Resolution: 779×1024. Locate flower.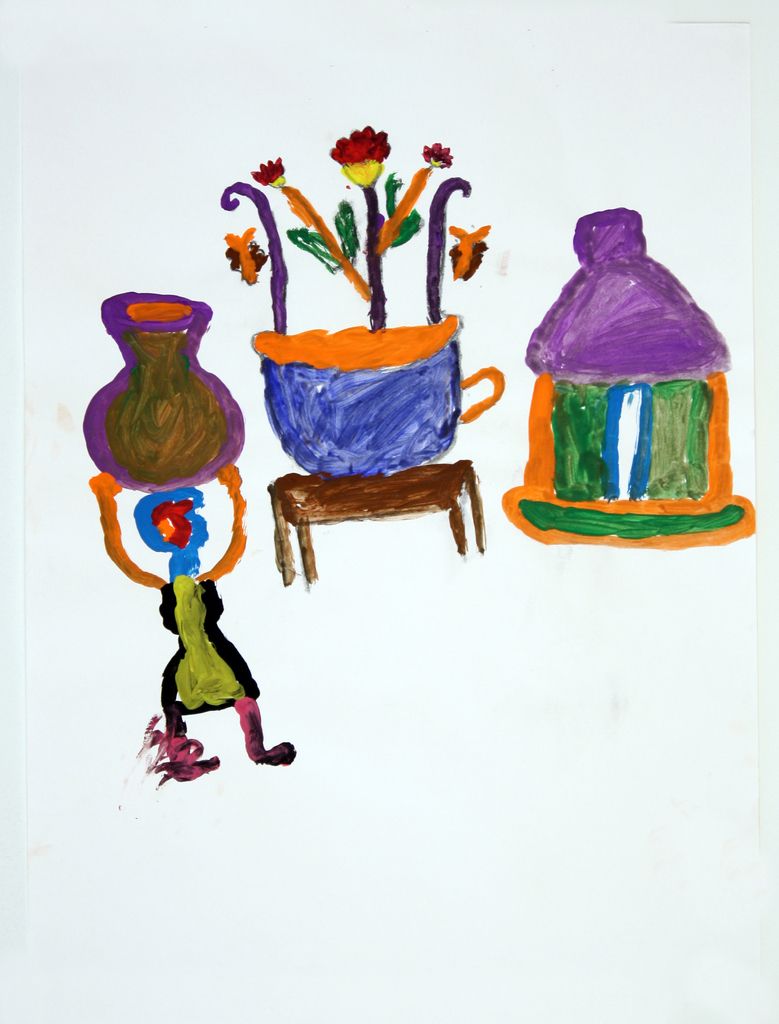
locate(328, 120, 389, 184).
